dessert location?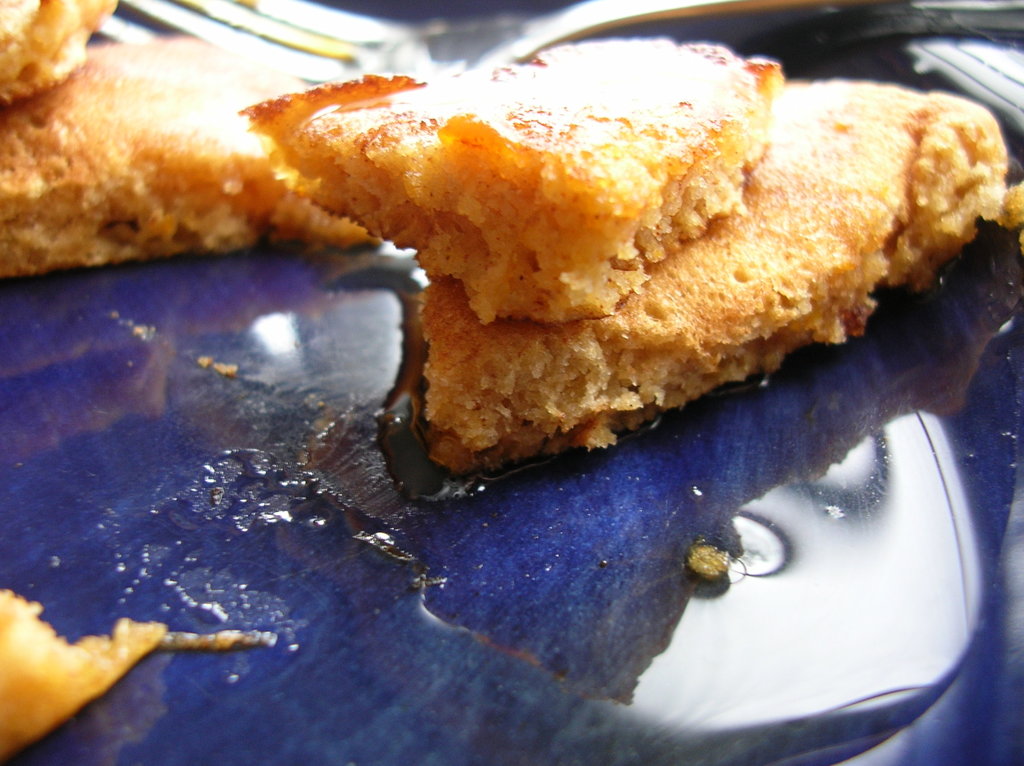
241:29:781:319
